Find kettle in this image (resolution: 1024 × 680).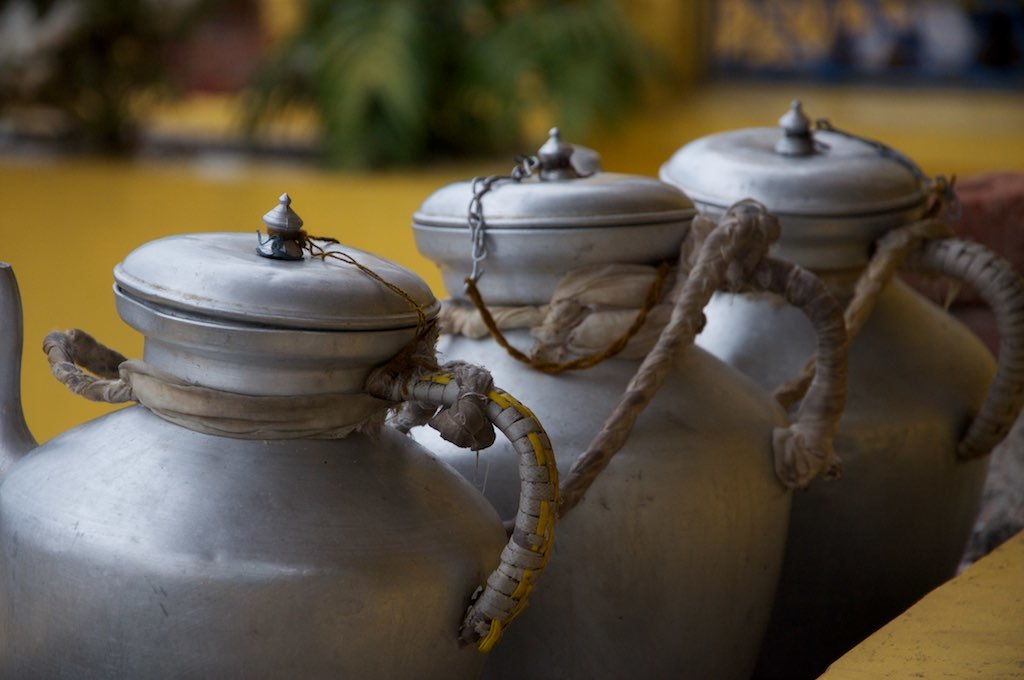
detection(0, 187, 559, 679).
